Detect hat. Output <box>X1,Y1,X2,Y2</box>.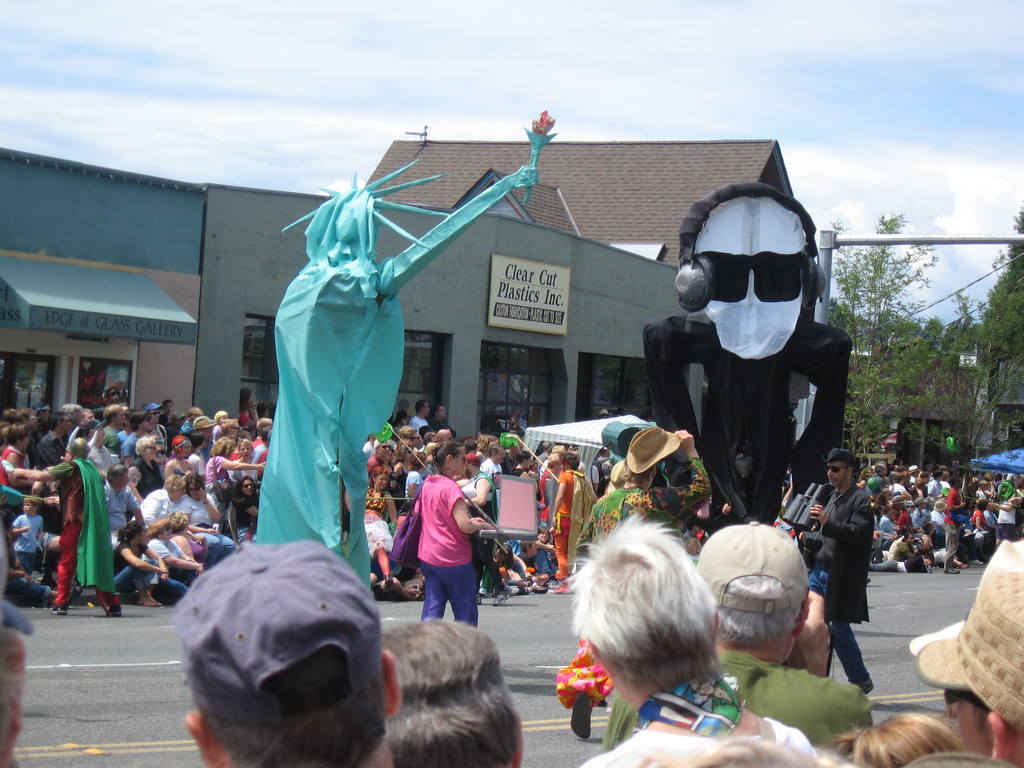
<box>174,537,383,722</box>.
